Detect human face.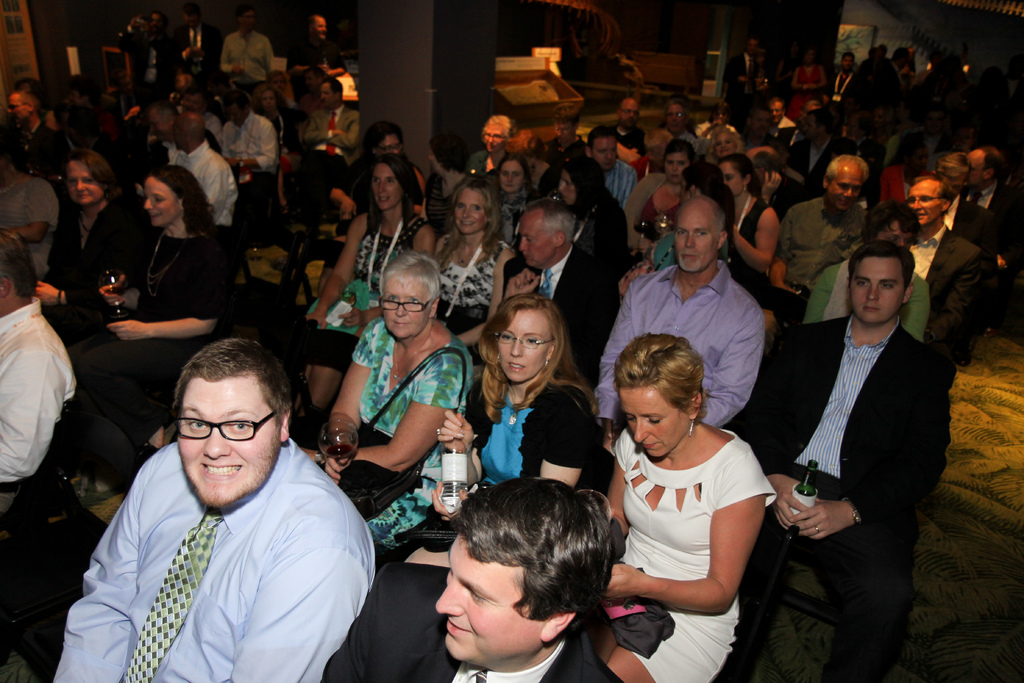
Detected at region(319, 86, 337, 110).
